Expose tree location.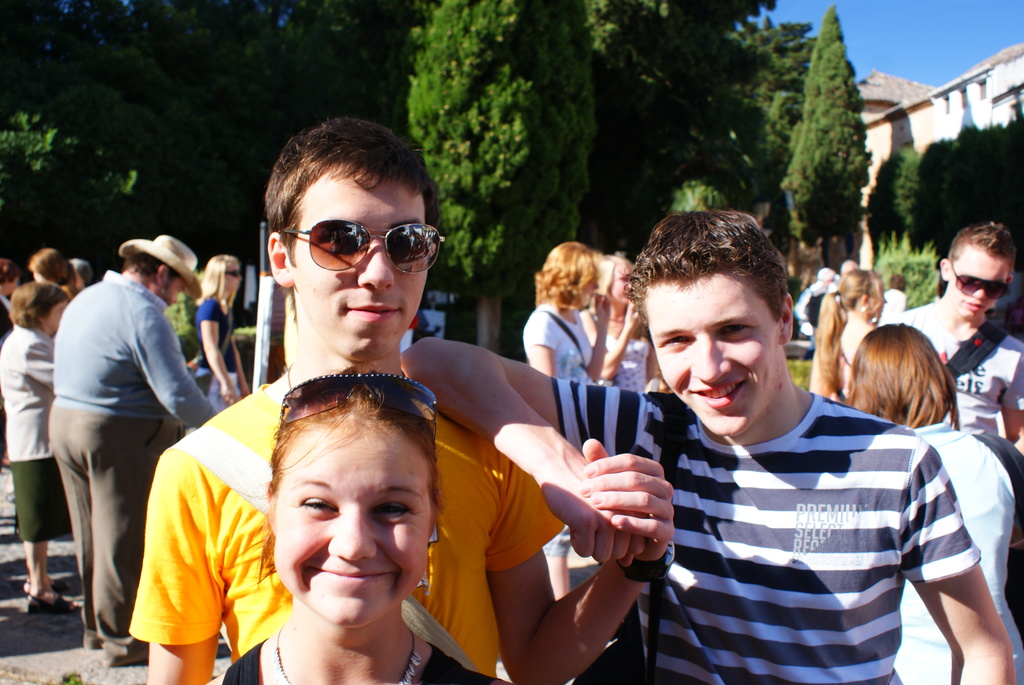
Exposed at bbox(782, 5, 874, 266).
